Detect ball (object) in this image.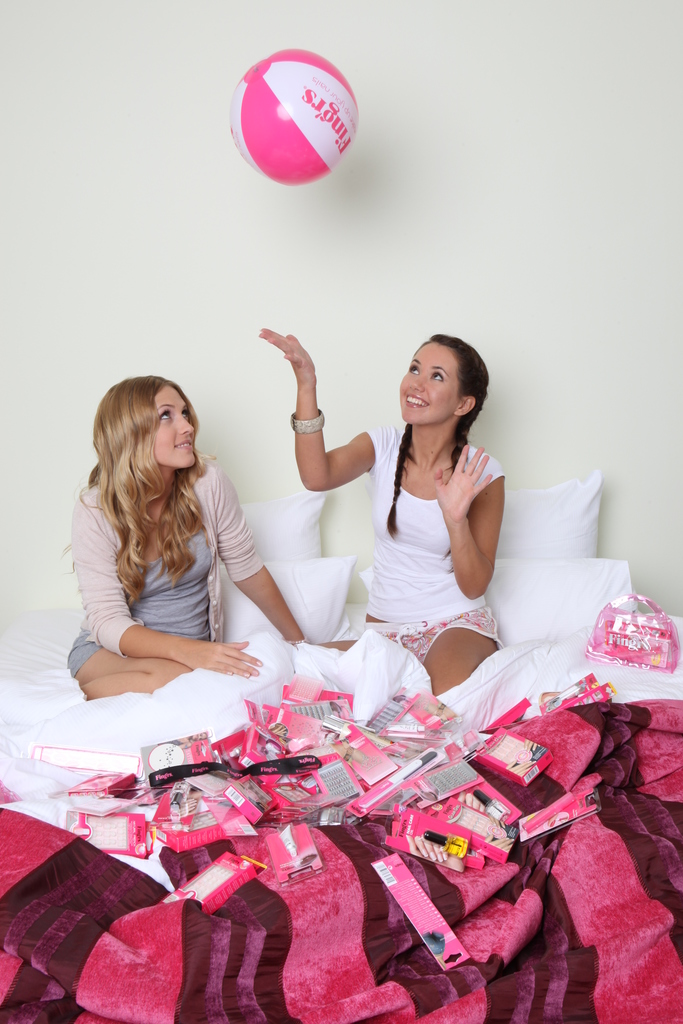
Detection: left=226, top=42, right=362, bottom=184.
